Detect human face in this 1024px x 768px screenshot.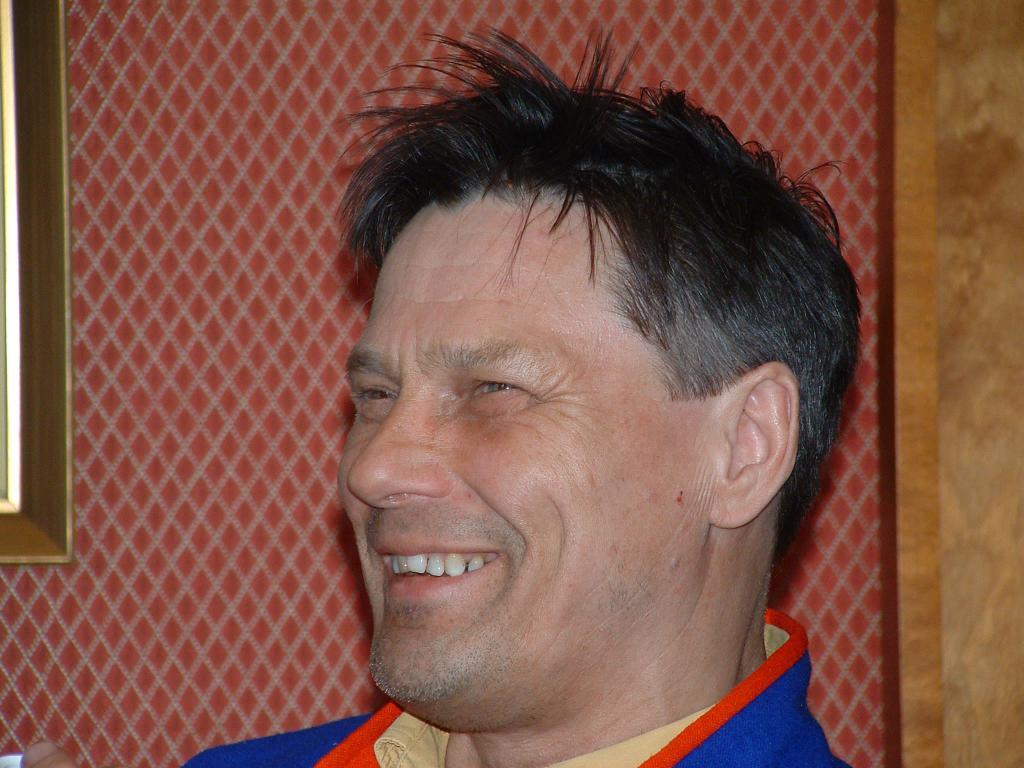
Detection: 342/189/709/700.
